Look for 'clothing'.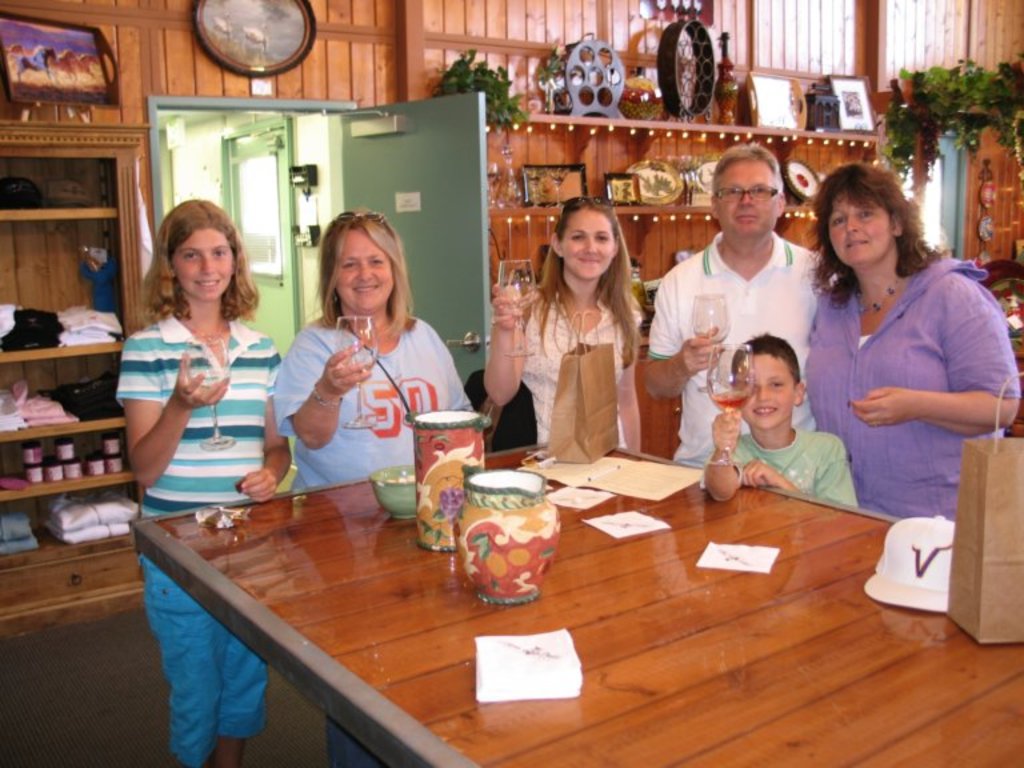
Found: <bbox>49, 484, 139, 527</bbox>.
